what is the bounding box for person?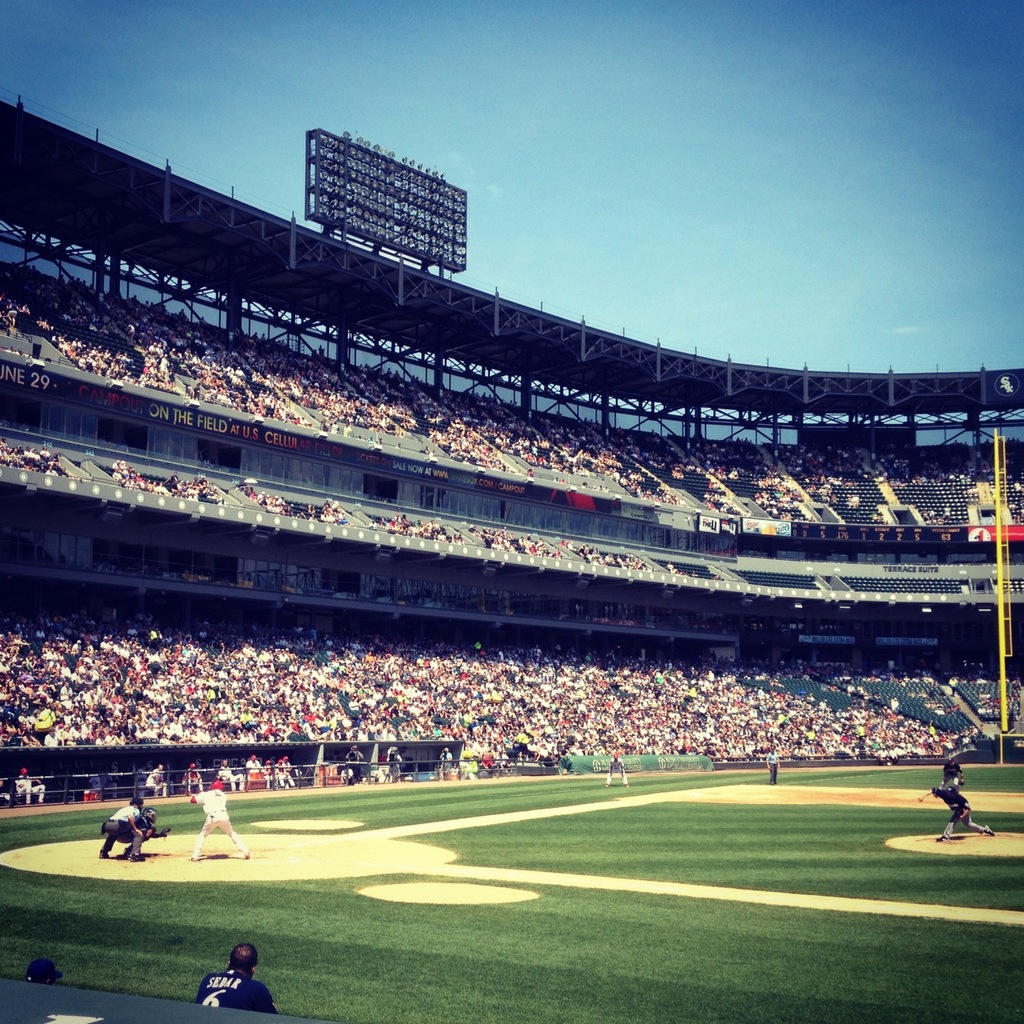
<region>379, 507, 468, 544</region>.
